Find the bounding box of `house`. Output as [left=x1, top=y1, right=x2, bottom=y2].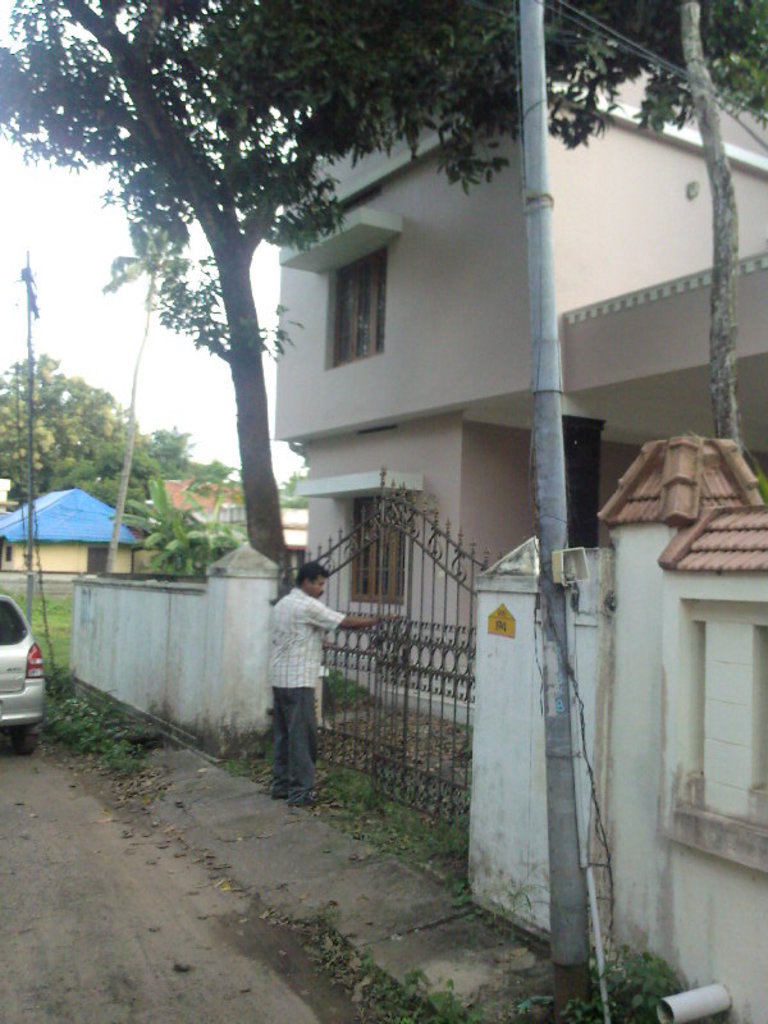
[left=179, top=490, right=280, bottom=593].
